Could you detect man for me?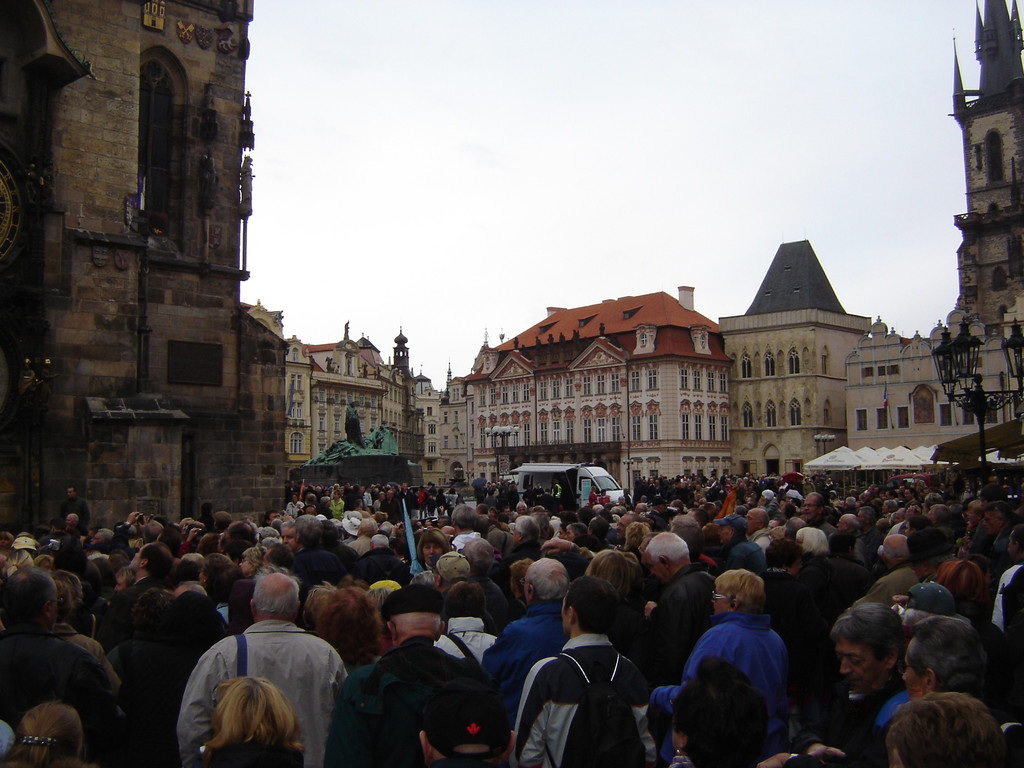
Detection result: detection(868, 532, 920, 607).
